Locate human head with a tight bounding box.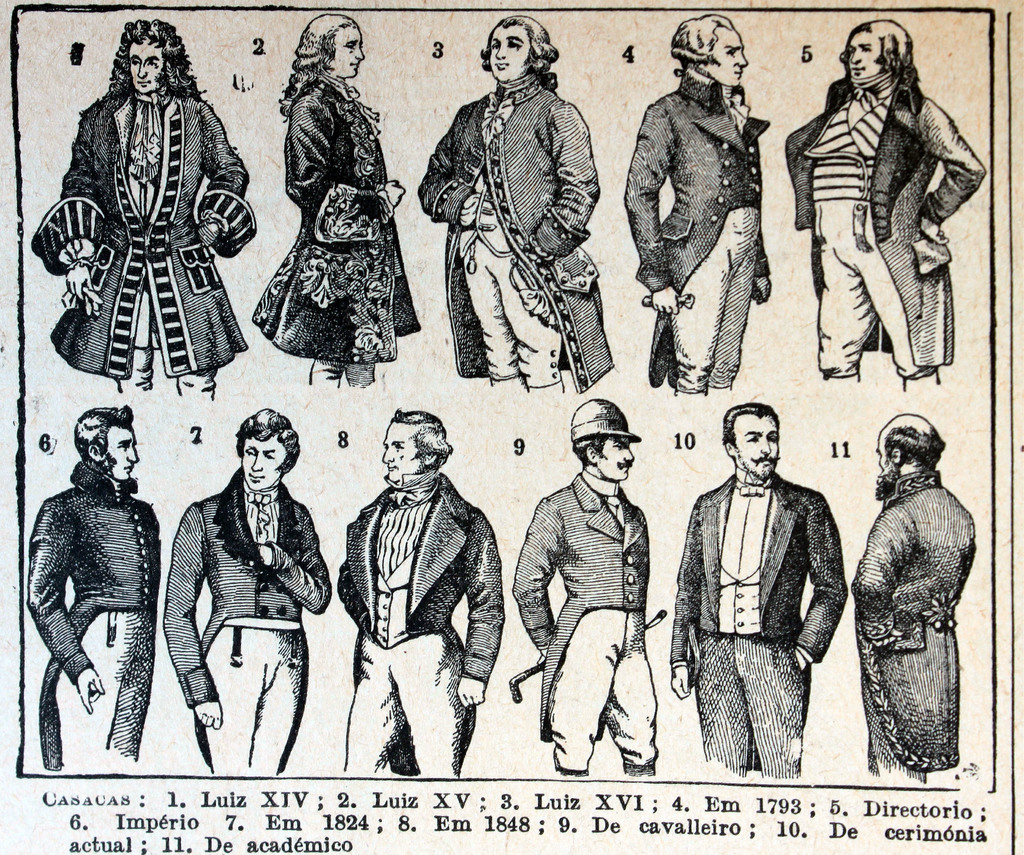
721:403:781:481.
